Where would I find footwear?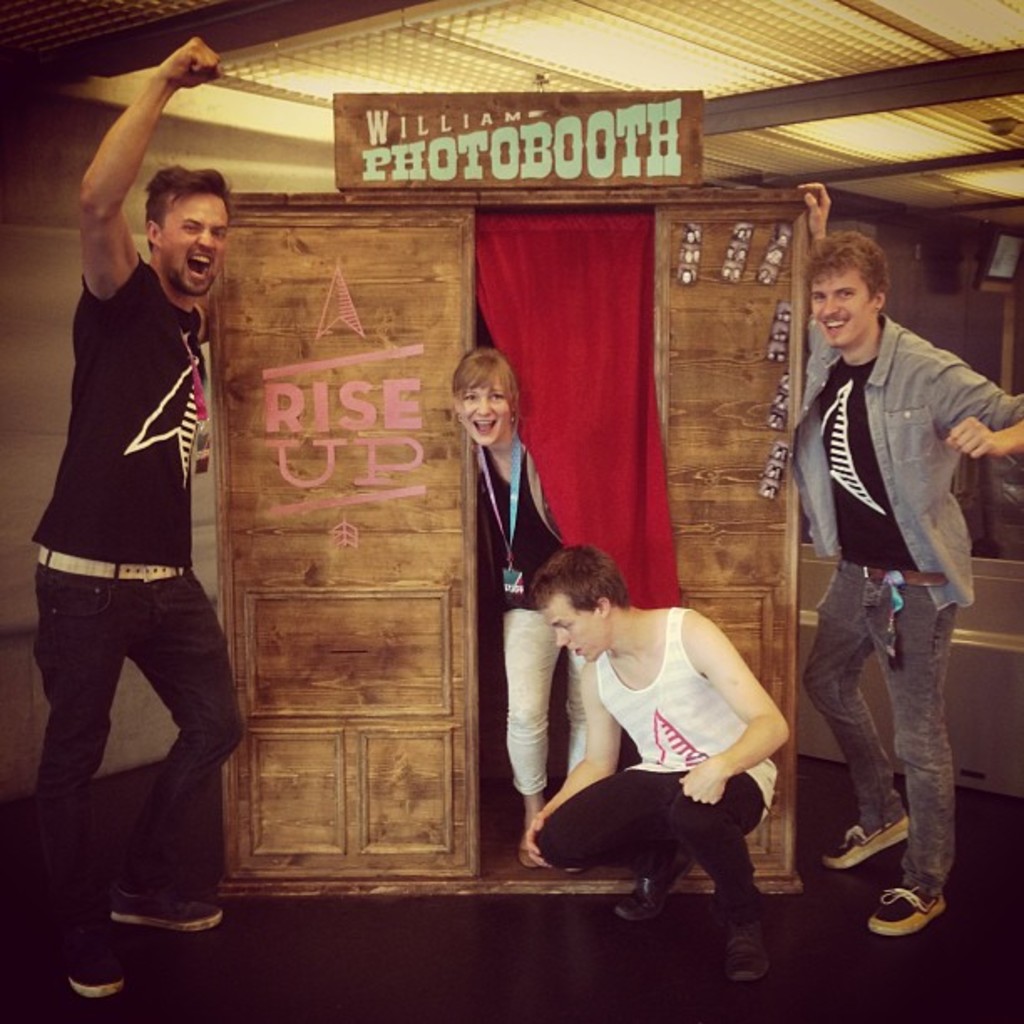
At {"left": 62, "top": 944, "right": 134, "bottom": 996}.
